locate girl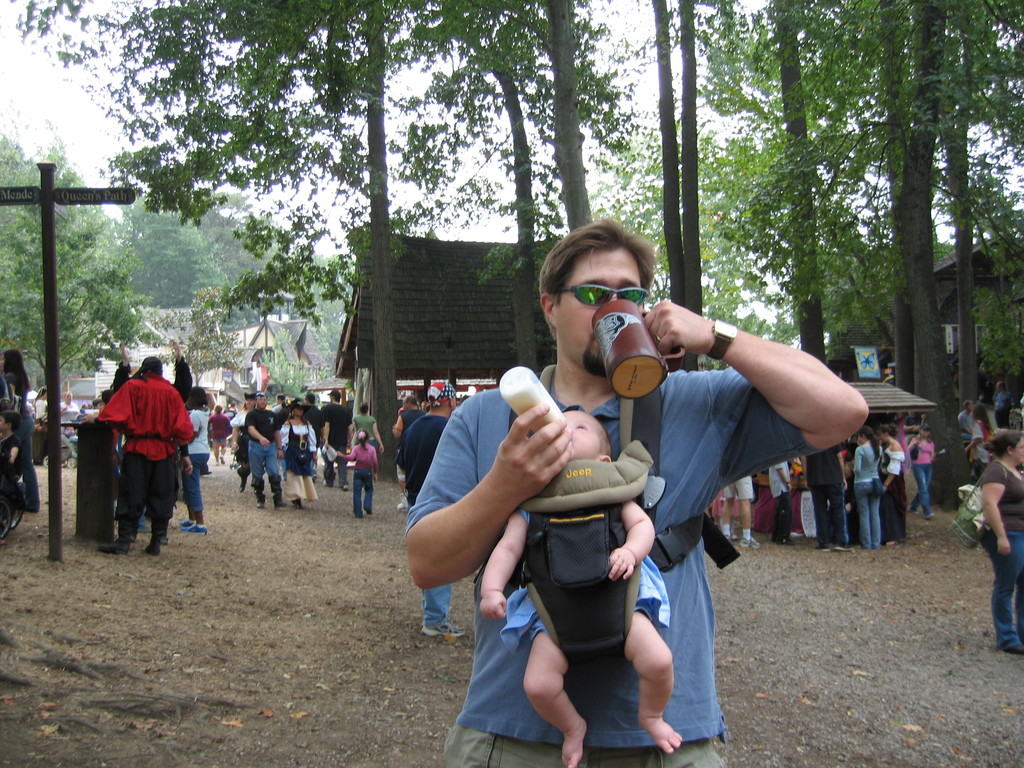
crop(850, 419, 883, 548)
